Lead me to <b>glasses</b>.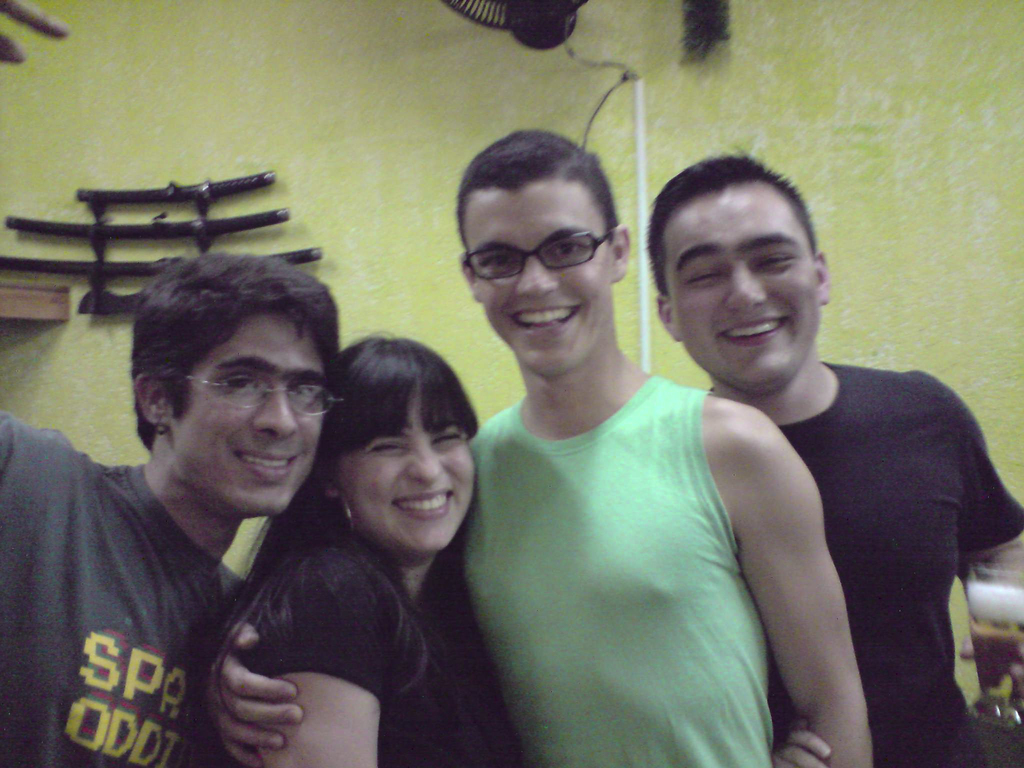
Lead to bbox=[458, 225, 619, 281].
